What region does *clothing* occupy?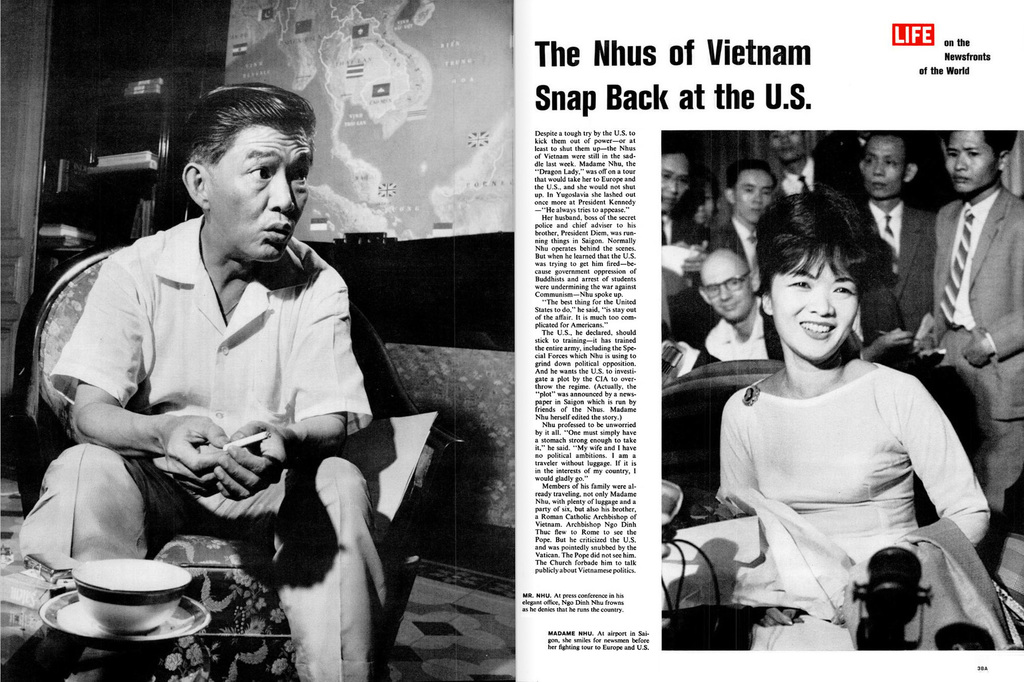
714/380/994/662.
